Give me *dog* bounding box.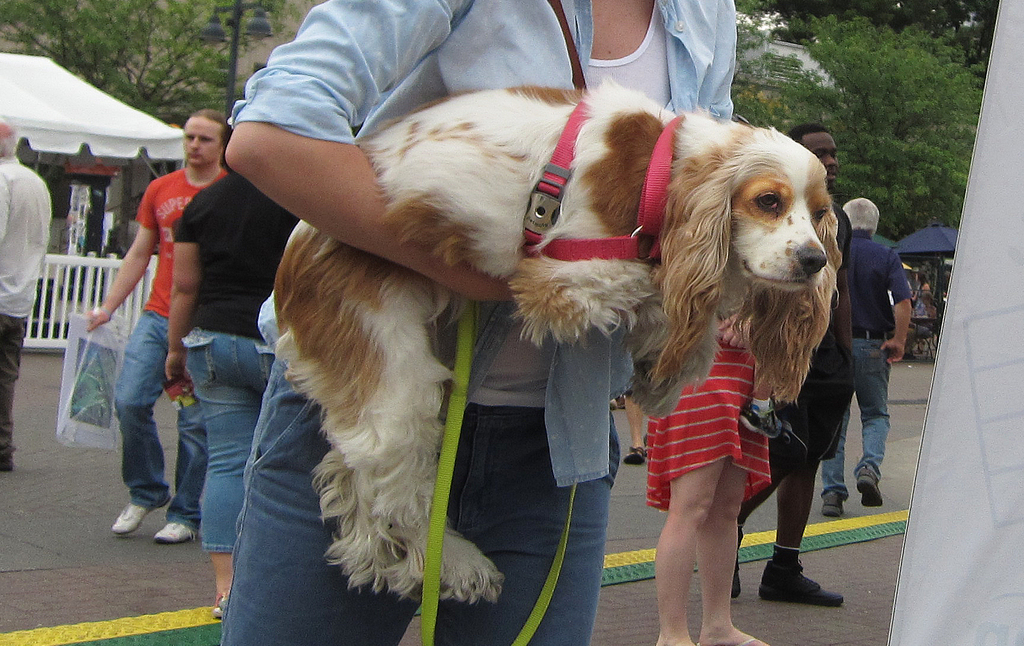
{"left": 273, "top": 76, "right": 846, "bottom": 605}.
